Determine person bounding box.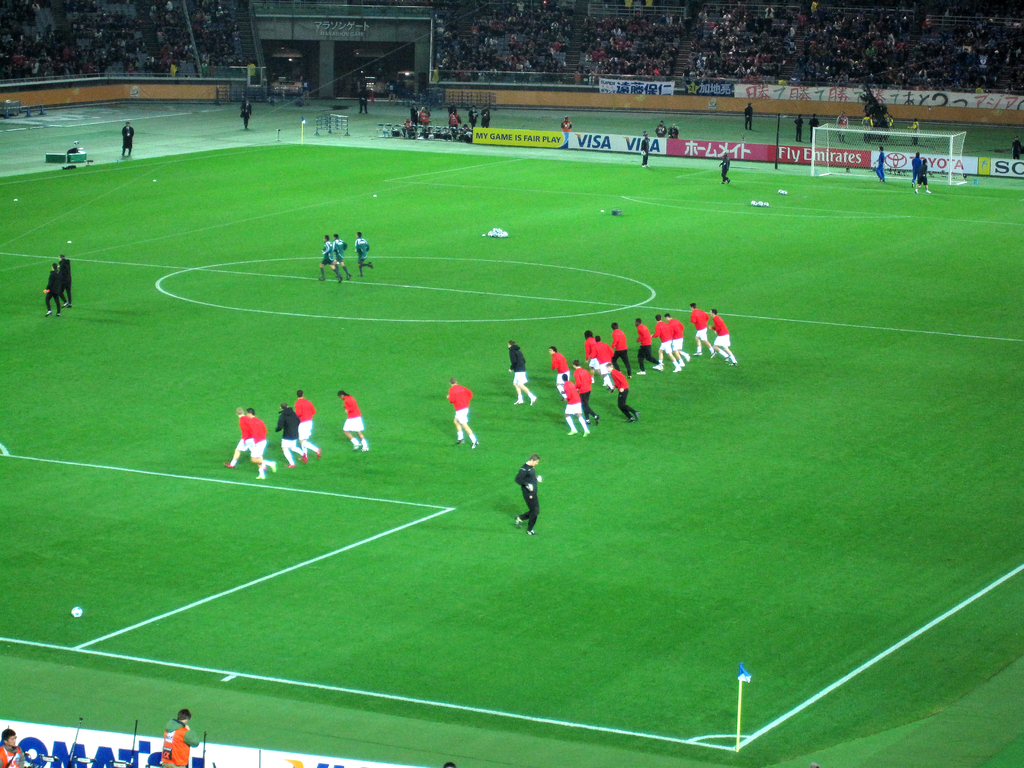
Determined: l=467, t=104, r=477, b=127.
